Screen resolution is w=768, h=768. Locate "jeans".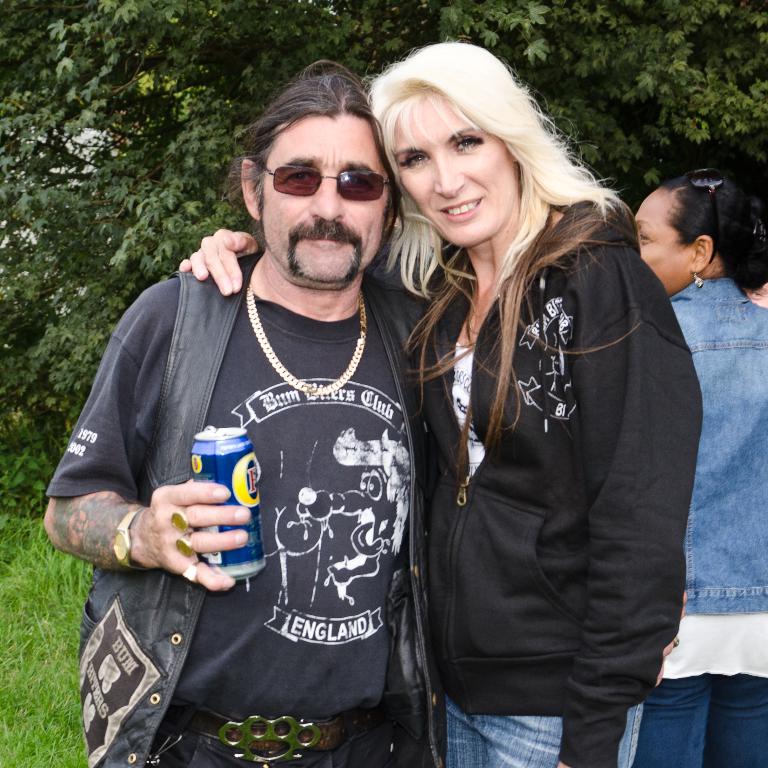
448/705/647/767.
